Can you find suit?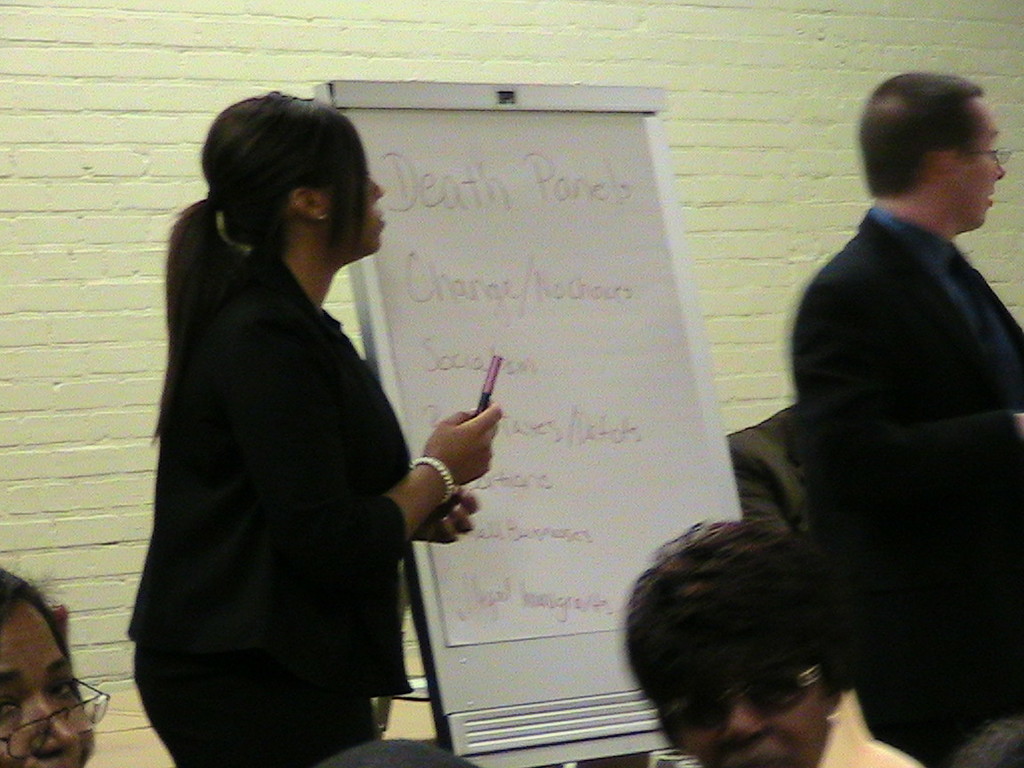
Yes, bounding box: 129 249 417 767.
